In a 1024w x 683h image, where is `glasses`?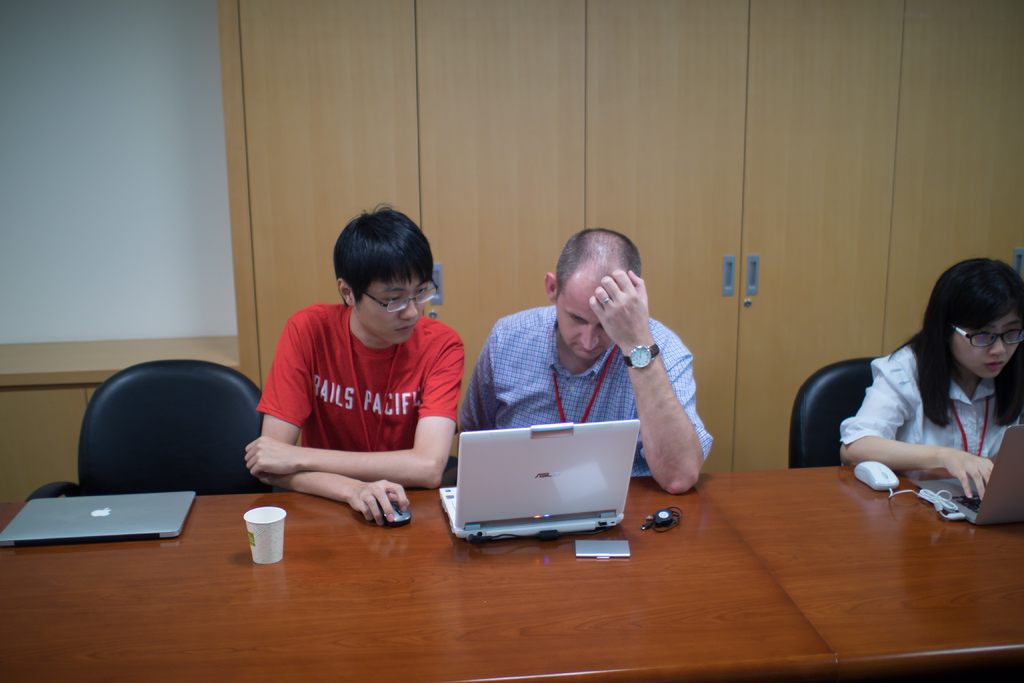
bbox(360, 275, 438, 315).
